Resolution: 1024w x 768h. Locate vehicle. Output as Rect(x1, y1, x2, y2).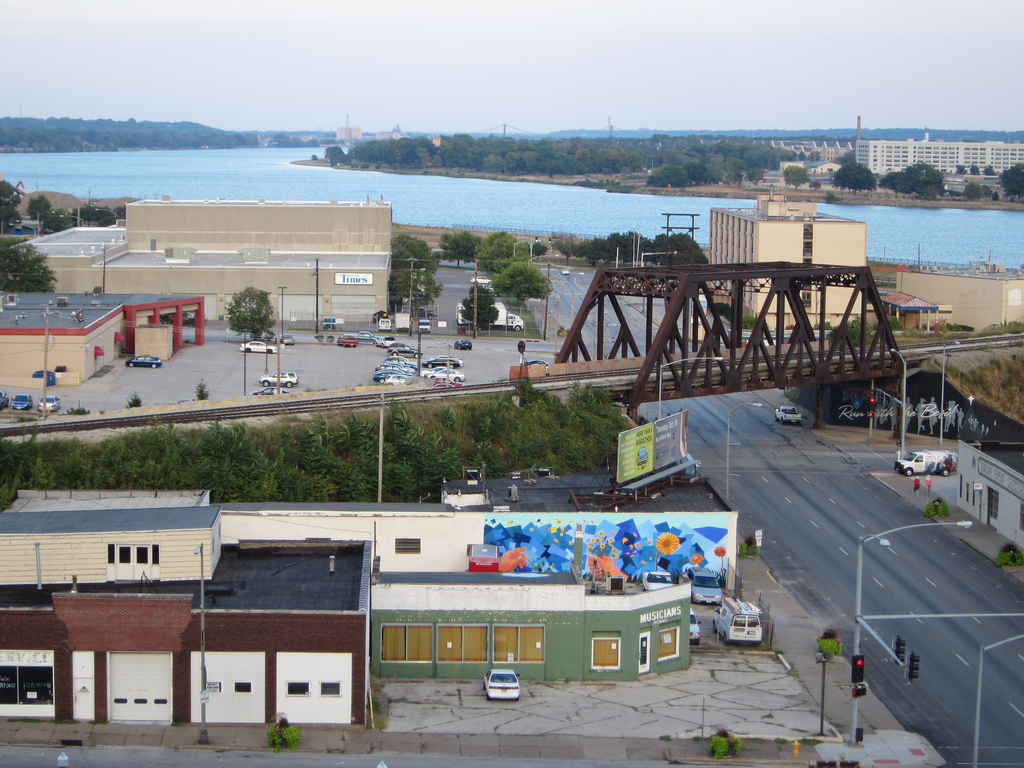
Rect(771, 405, 801, 428).
